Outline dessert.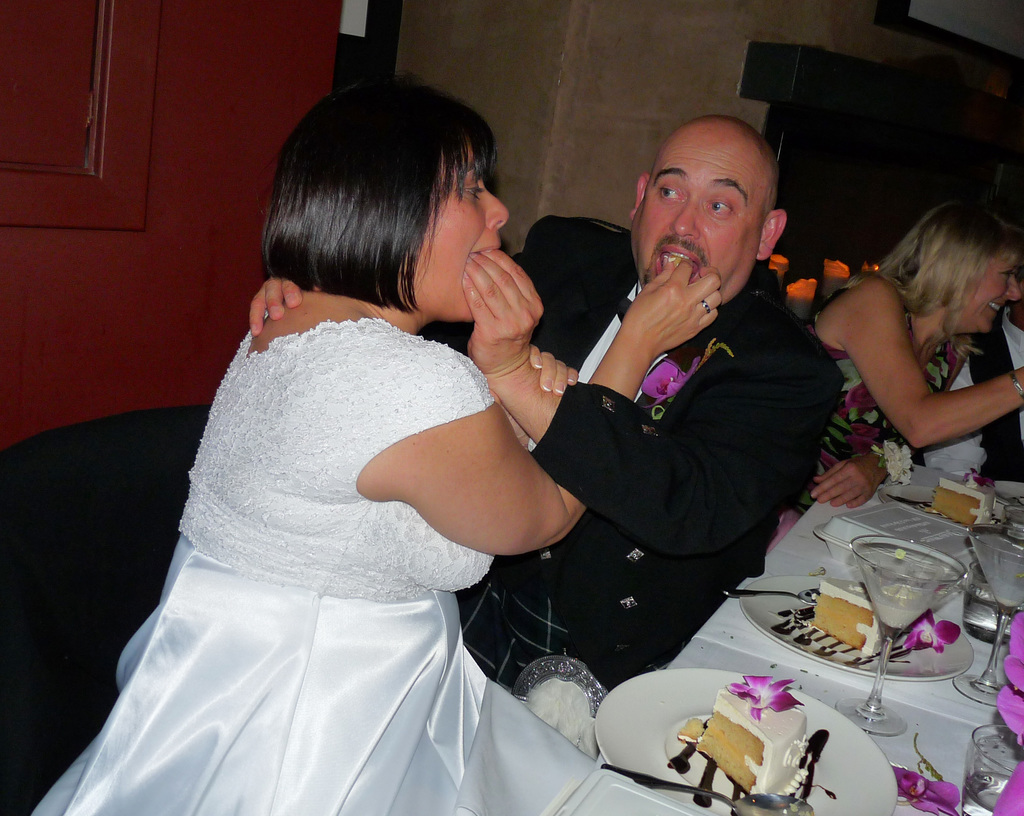
Outline: select_region(930, 474, 997, 529).
